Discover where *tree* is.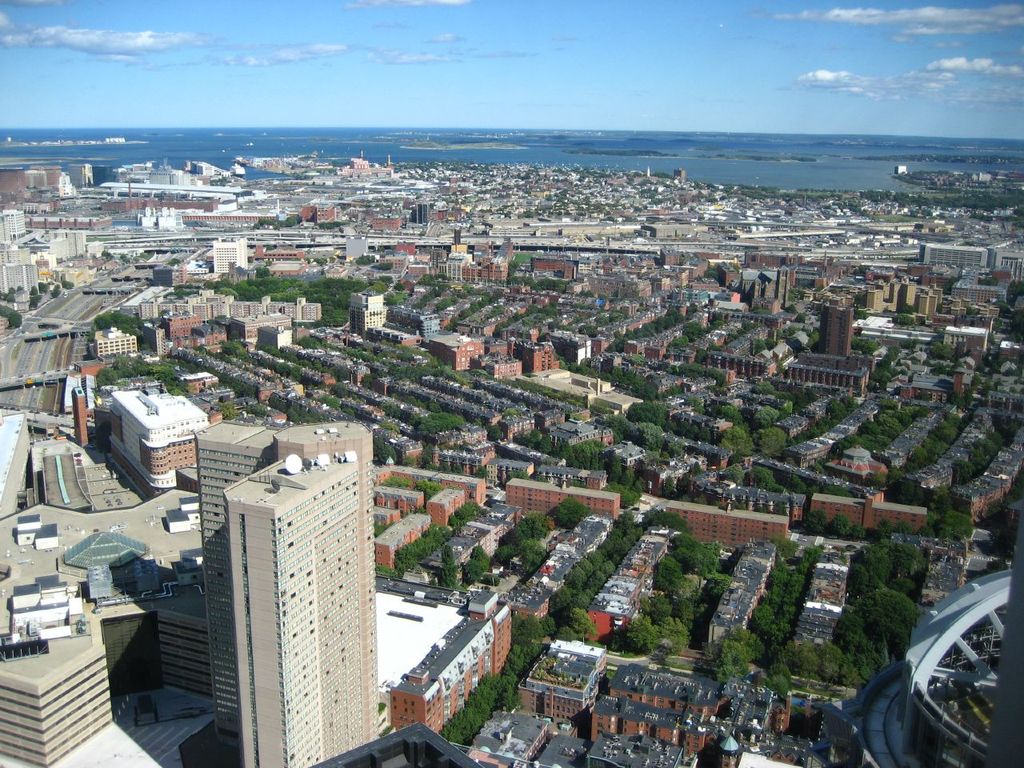
Discovered at 953 430 1006 479.
